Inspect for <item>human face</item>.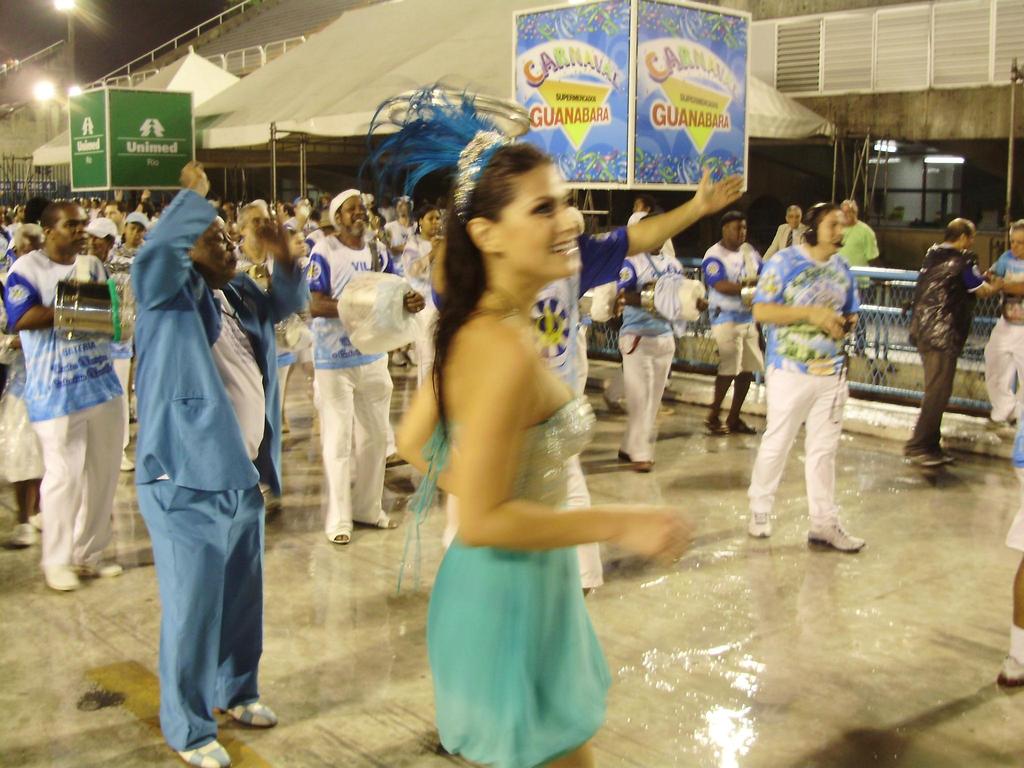
Inspection: box=[424, 210, 442, 237].
